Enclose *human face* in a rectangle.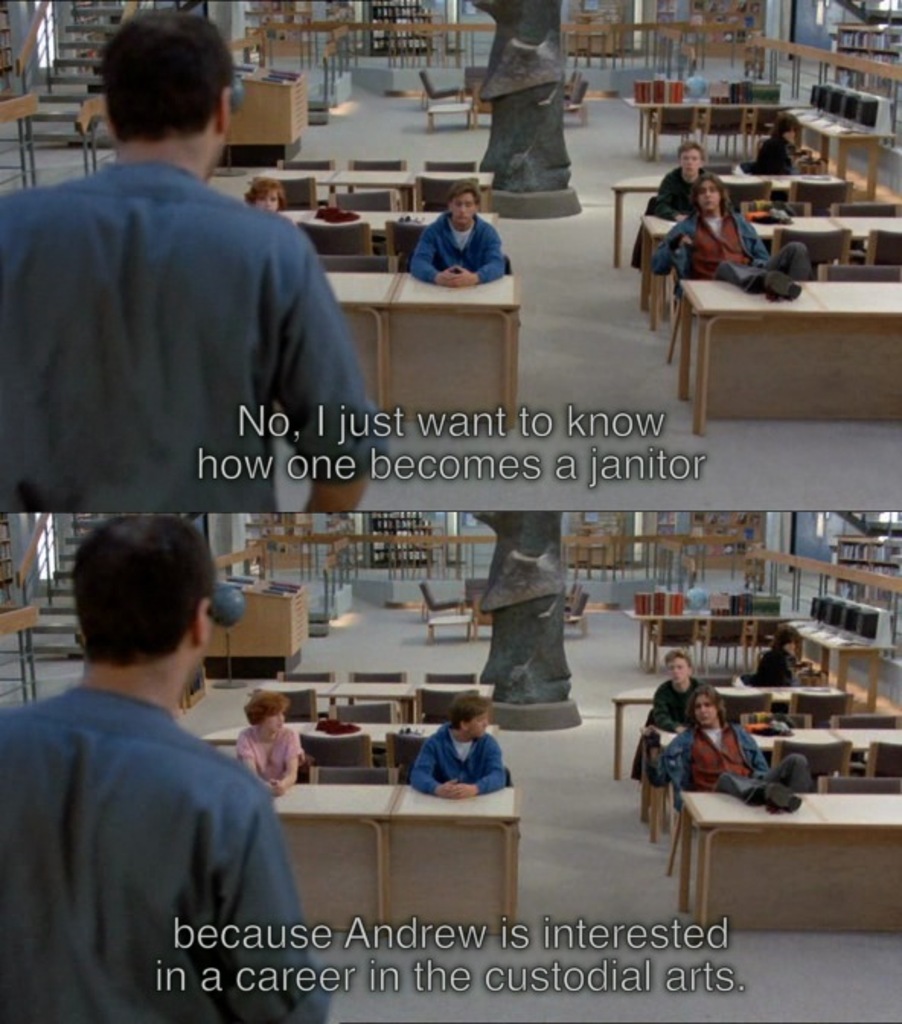
l=449, t=195, r=474, b=226.
